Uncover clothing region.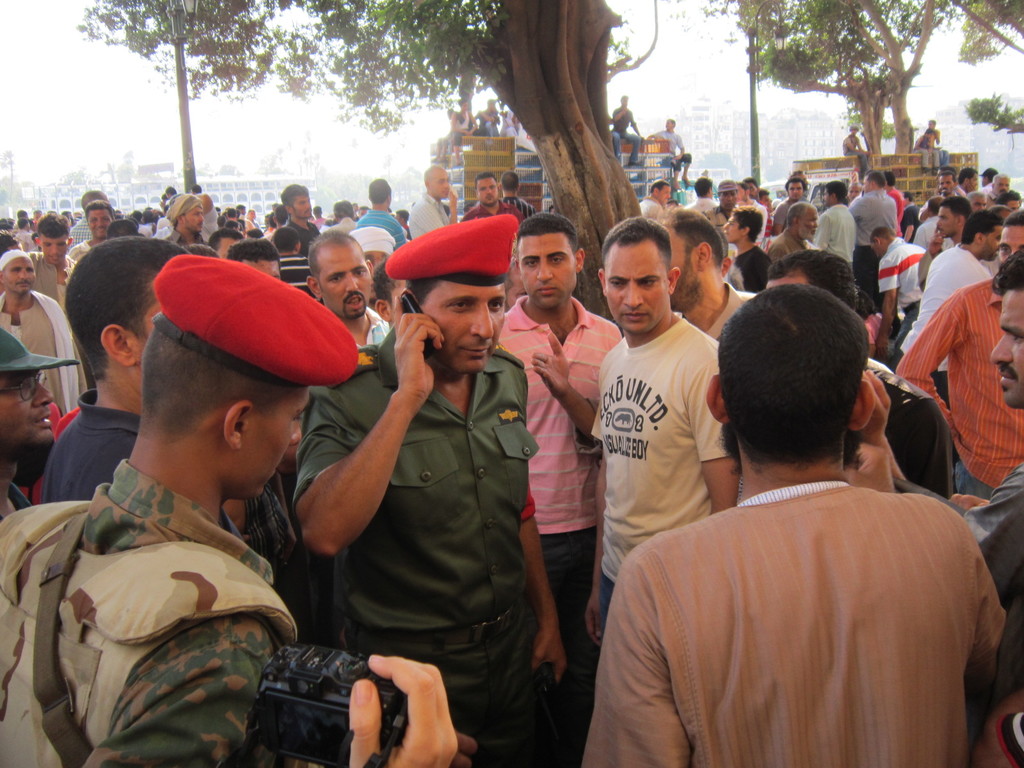
Uncovered: (left=815, top=204, right=857, bottom=269).
